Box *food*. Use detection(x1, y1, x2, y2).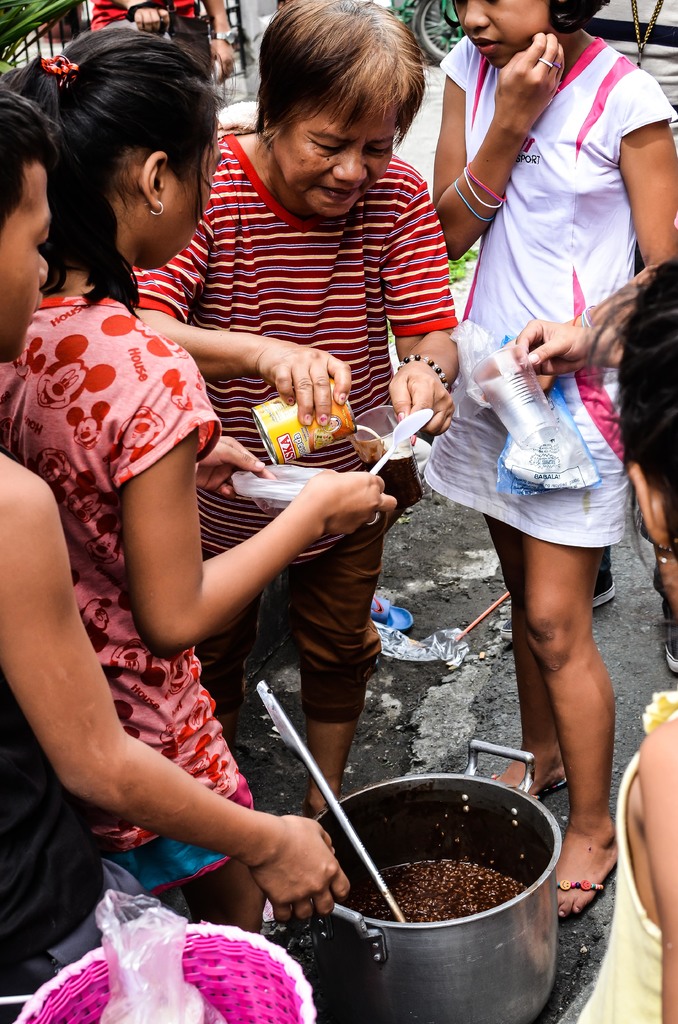
detection(309, 417, 344, 450).
